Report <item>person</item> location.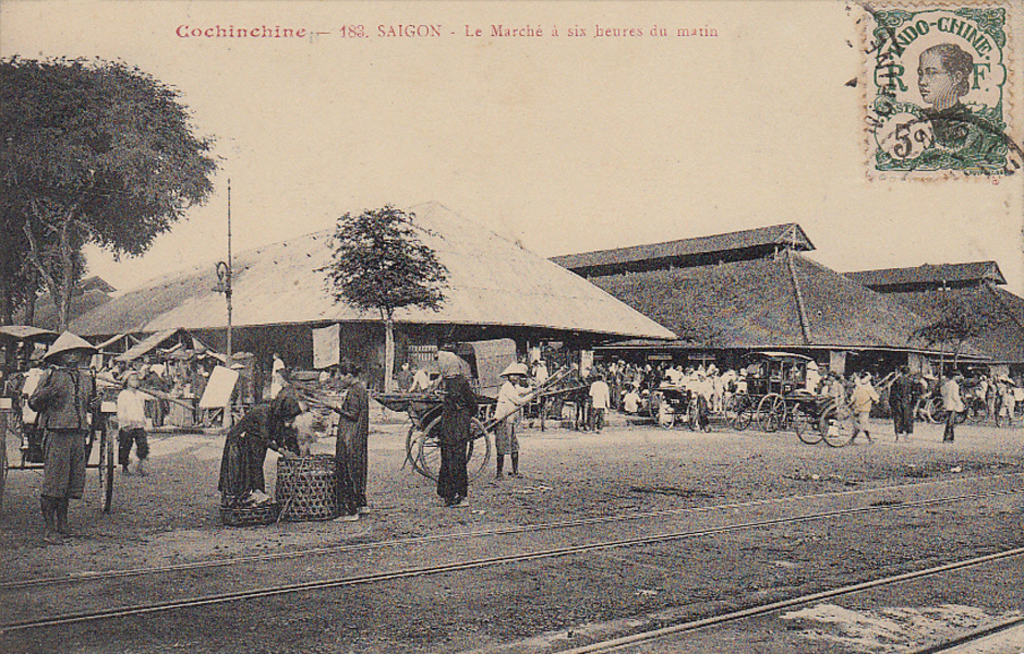
Report: (120,373,146,475).
